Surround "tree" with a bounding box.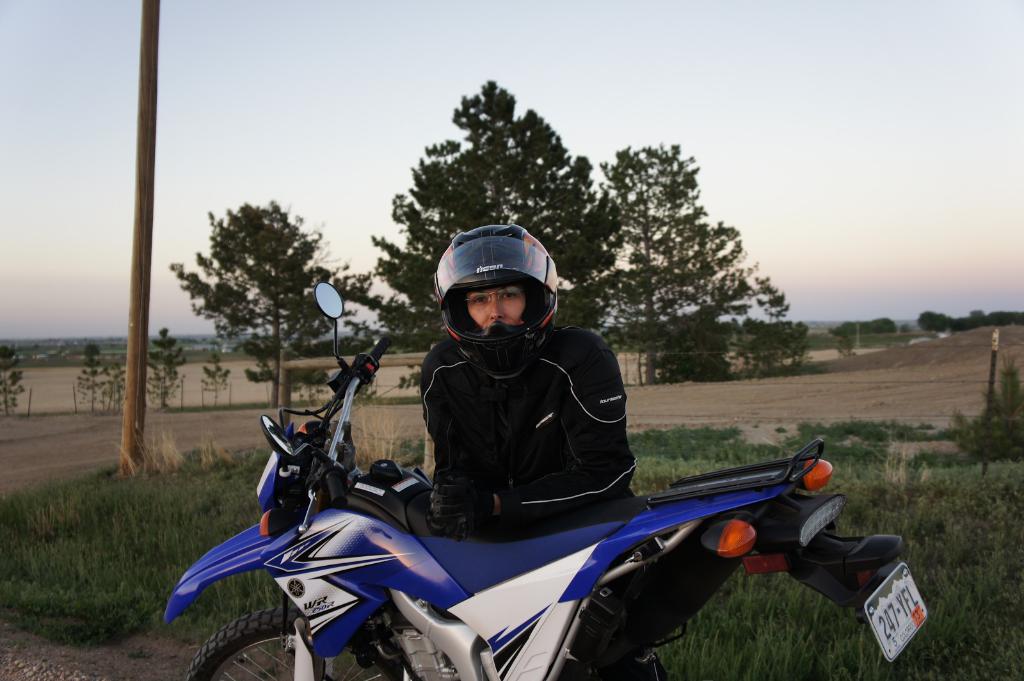
bbox=[69, 335, 106, 420].
